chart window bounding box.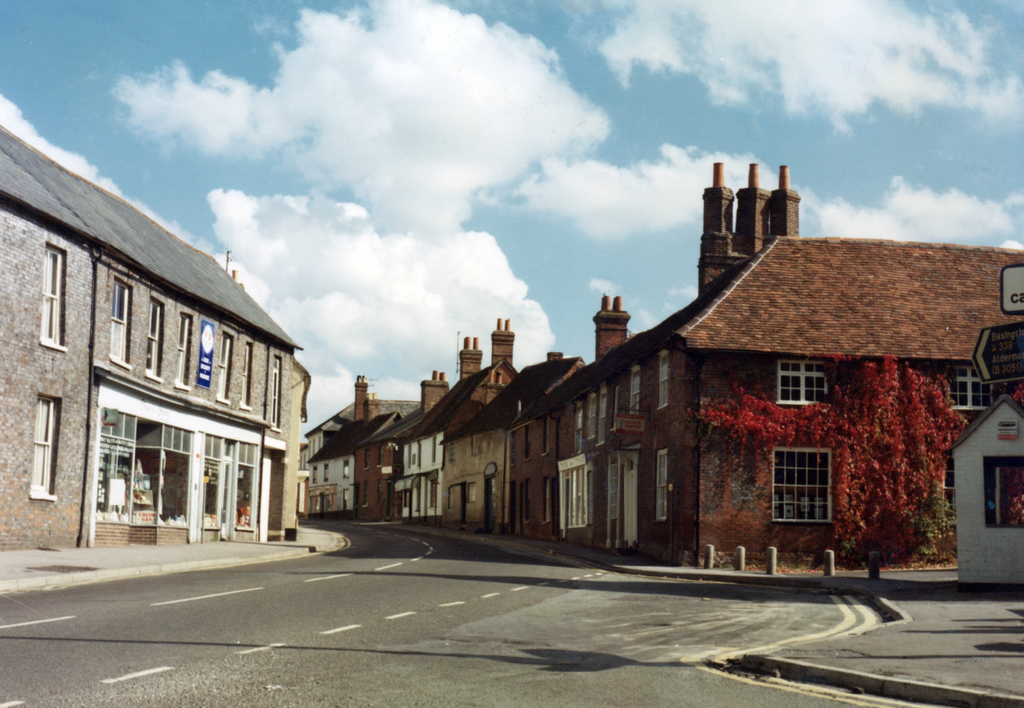
Charted: <box>362,452,371,473</box>.
